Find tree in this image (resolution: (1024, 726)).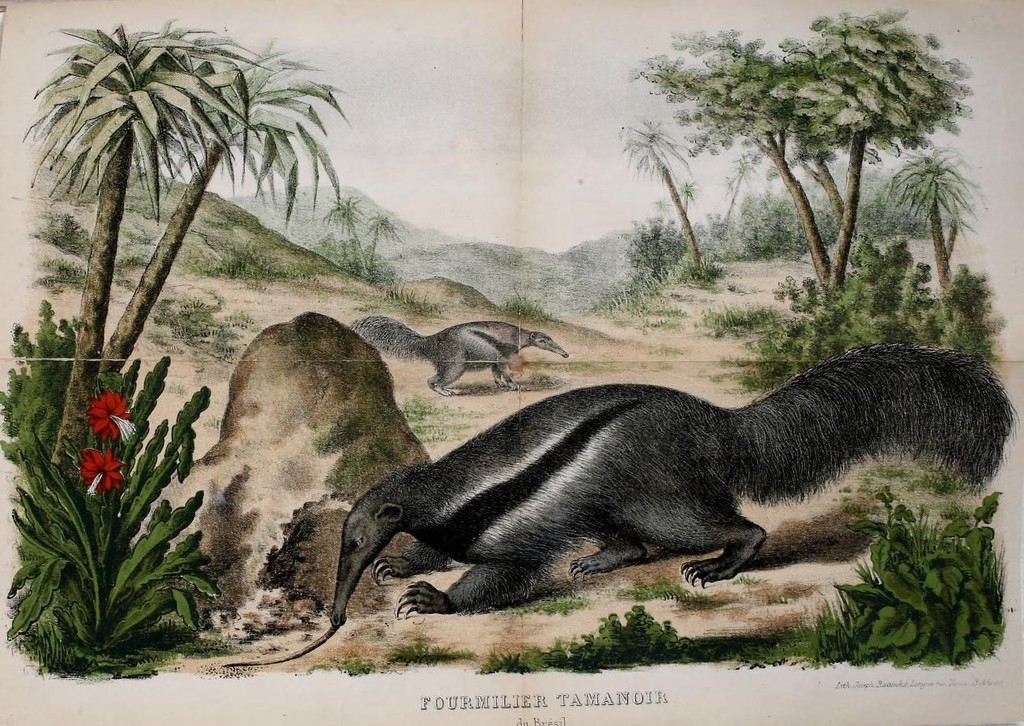
(x1=50, y1=13, x2=350, y2=433).
